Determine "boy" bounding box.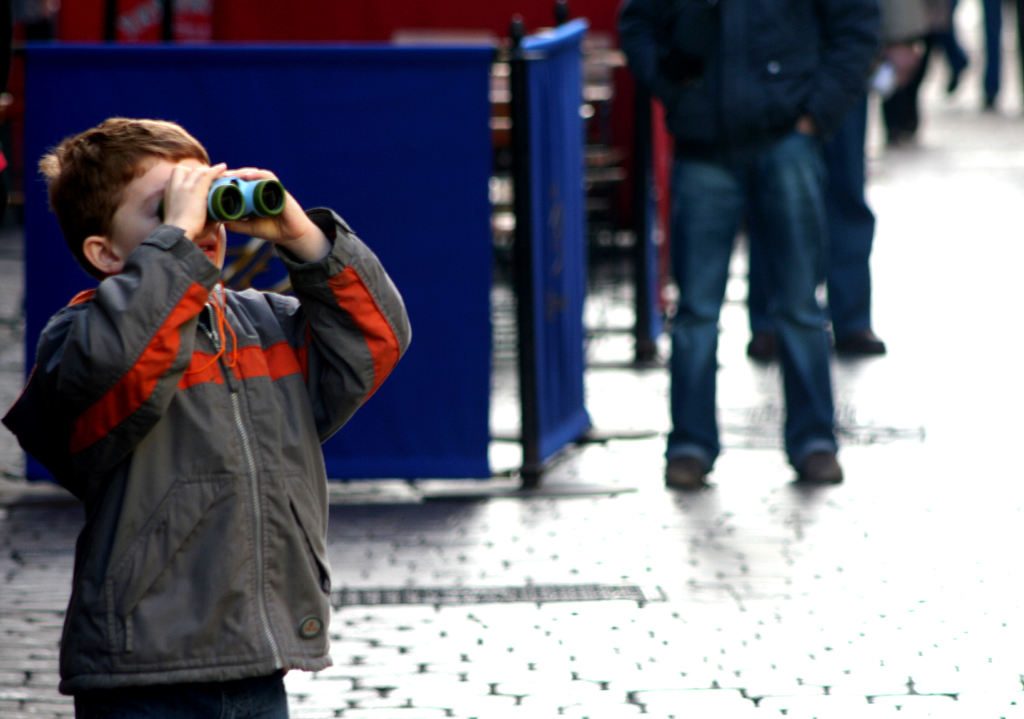
Determined: <region>0, 115, 418, 718</region>.
